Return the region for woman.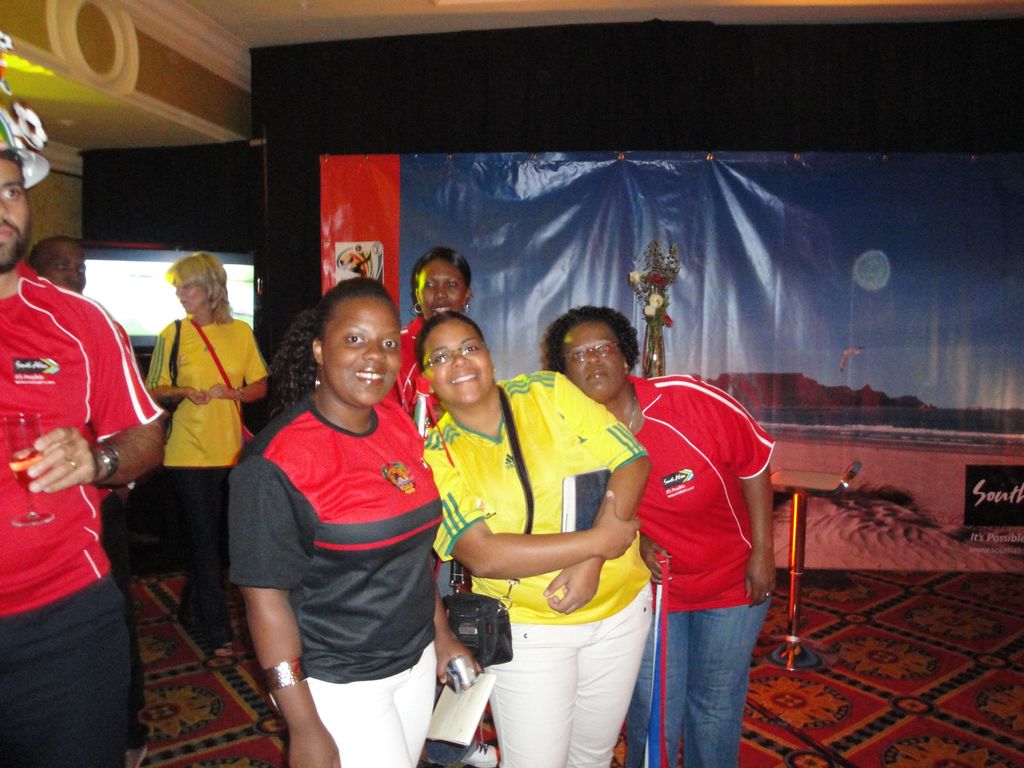
BBox(412, 310, 650, 767).
